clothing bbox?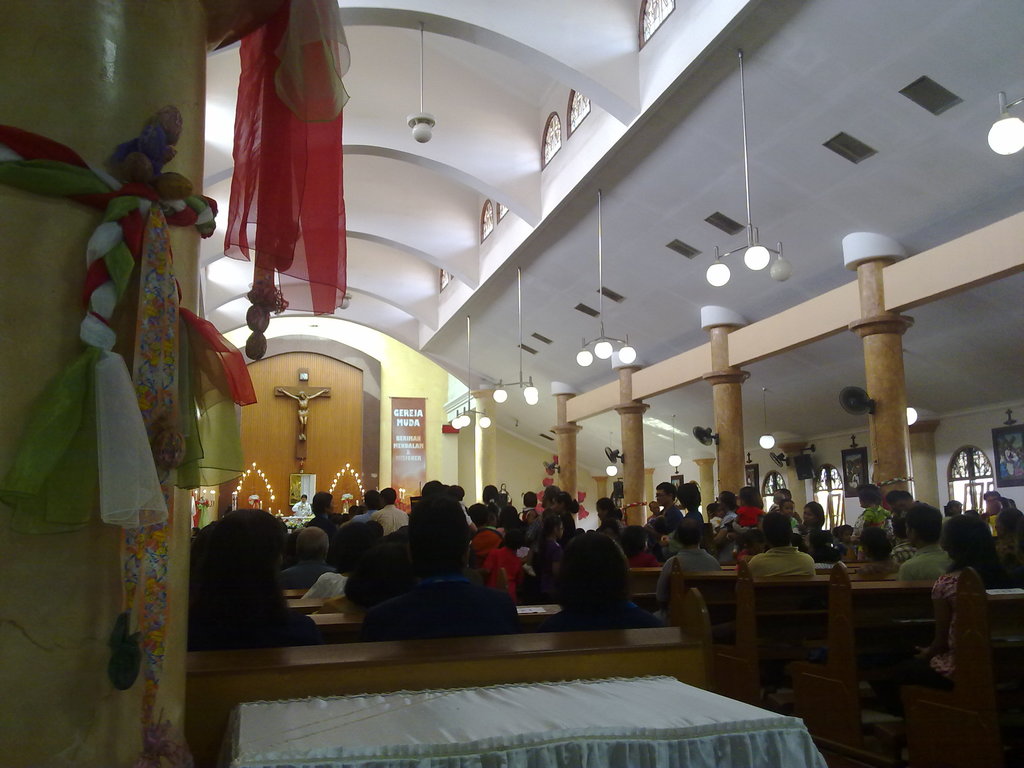
{"left": 740, "top": 506, "right": 776, "bottom": 528}
